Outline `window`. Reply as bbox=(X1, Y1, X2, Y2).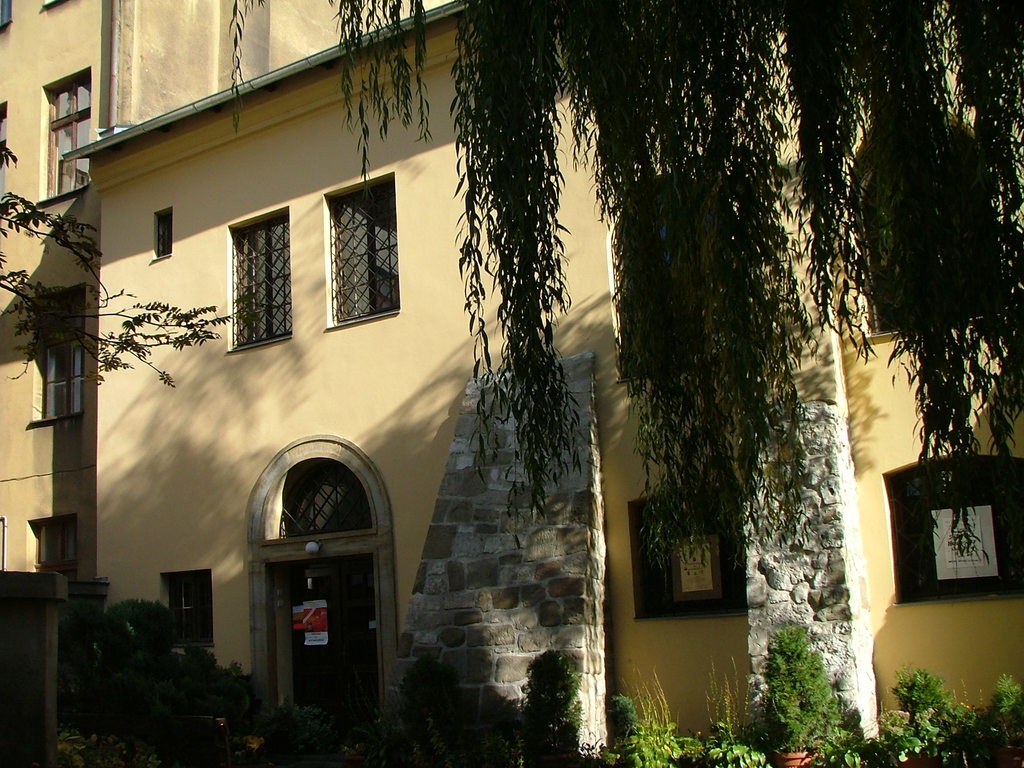
bbox=(40, 294, 86, 412).
